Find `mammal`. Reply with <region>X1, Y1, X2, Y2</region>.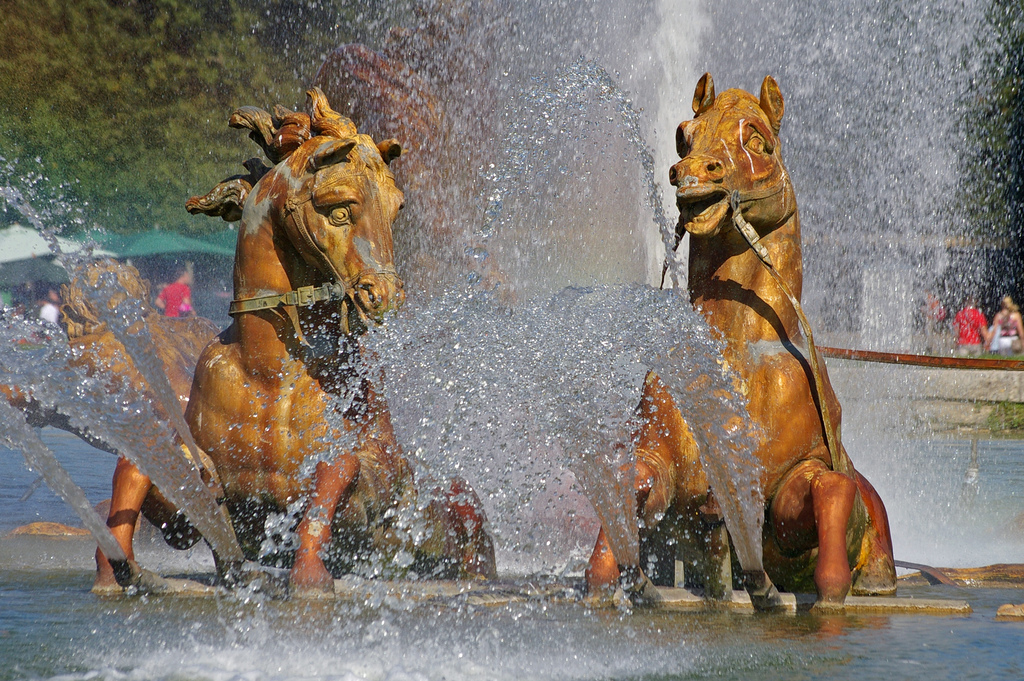
<region>156, 258, 193, 318</region>.
